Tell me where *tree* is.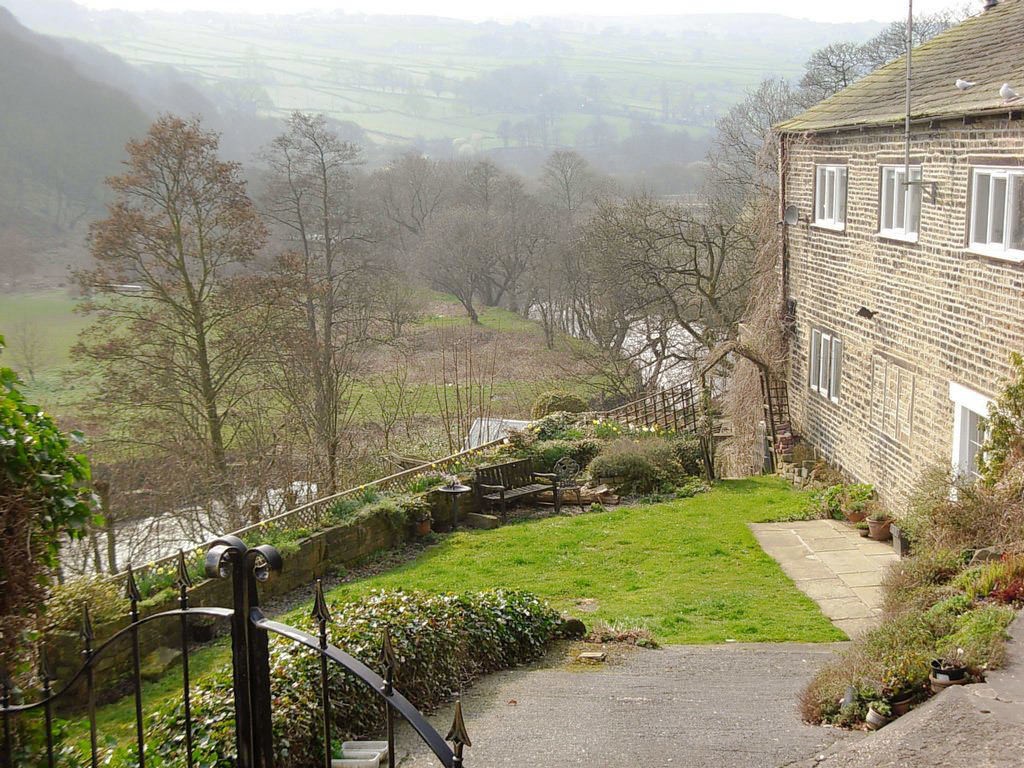
*tree* is at select_region(572, 183, 755, 402).
